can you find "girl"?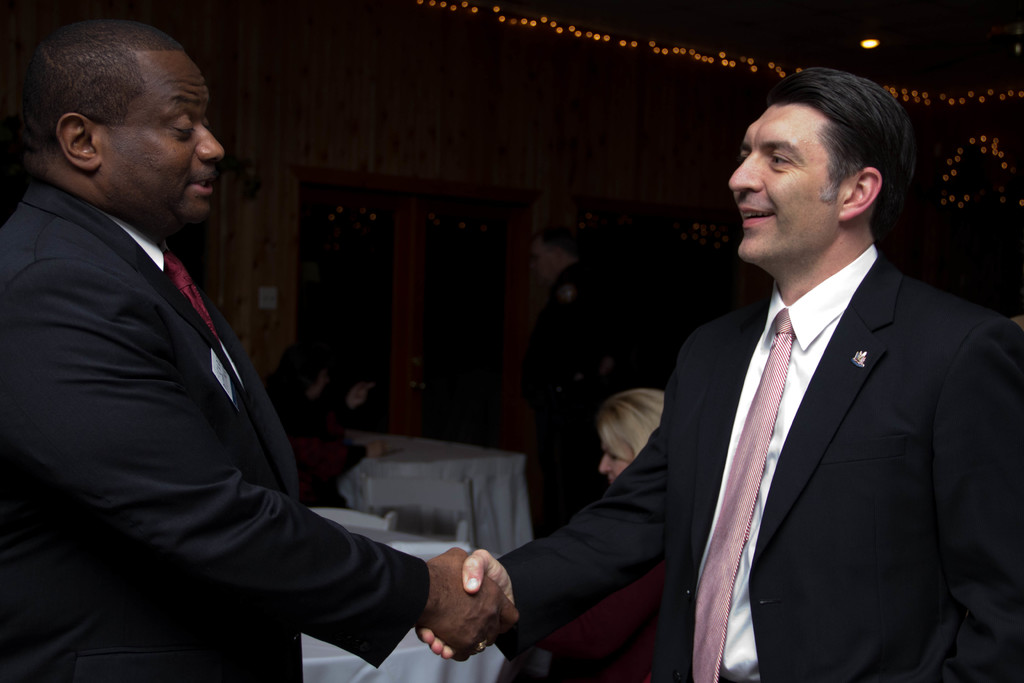
Yes, bounding box: l=599, t=388, r=664, b=484.
